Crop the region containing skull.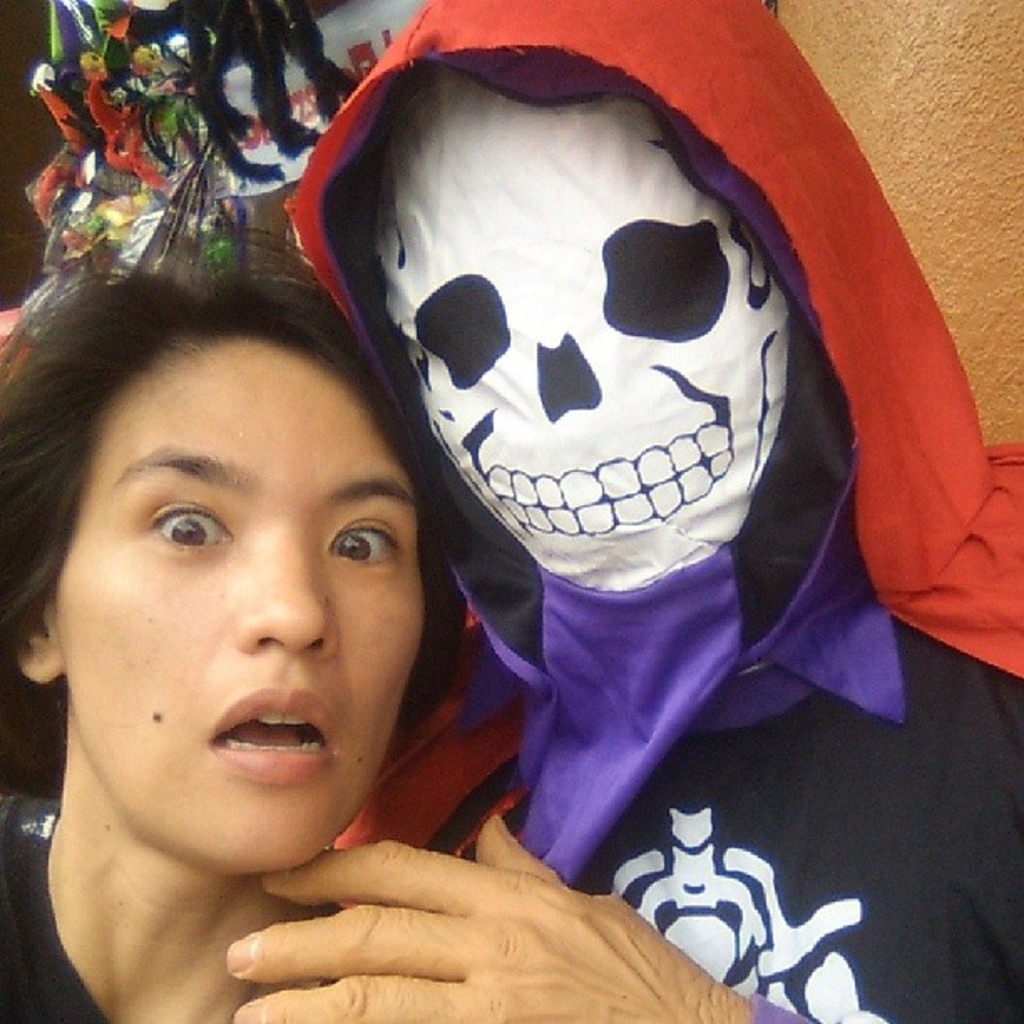
Crop region: <region>321, 65, 823, 602</region>.
